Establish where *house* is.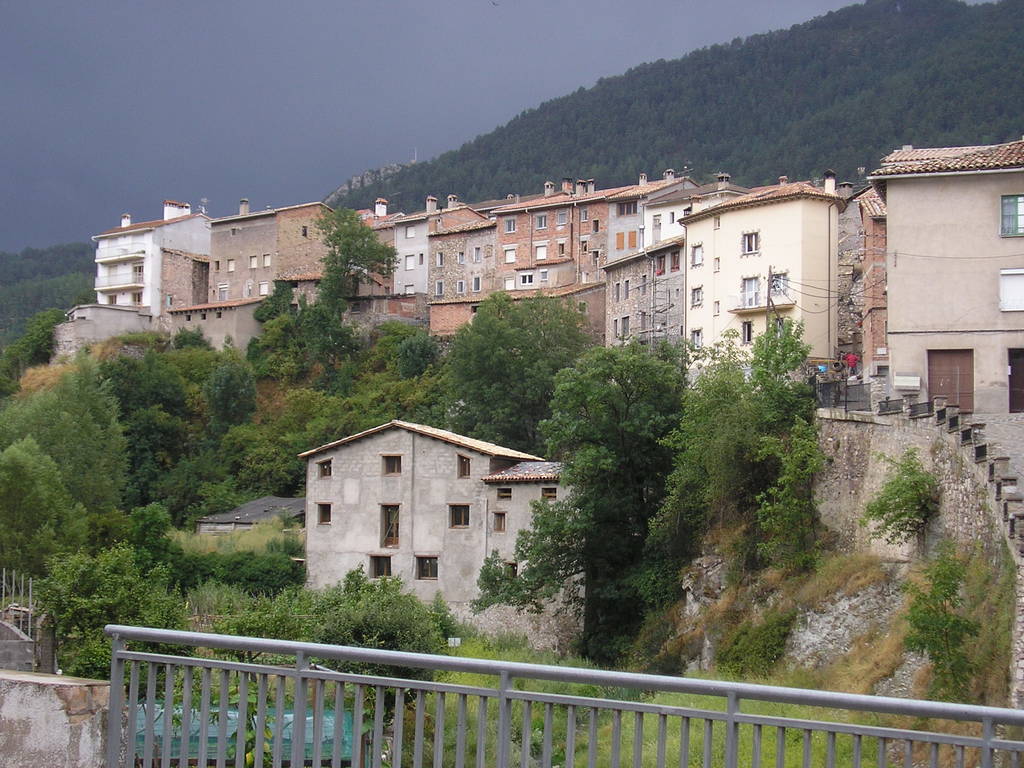
Established at crop(607, 235, 686, 339).
